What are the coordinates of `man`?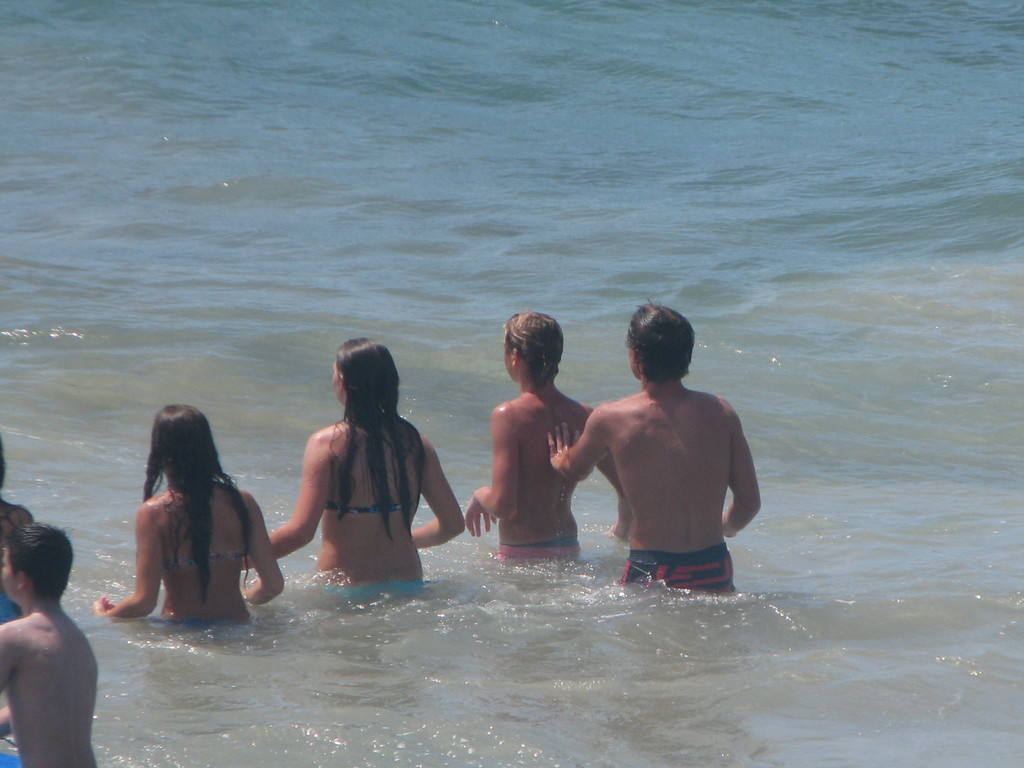
rect(0, 520, 107, 767).
